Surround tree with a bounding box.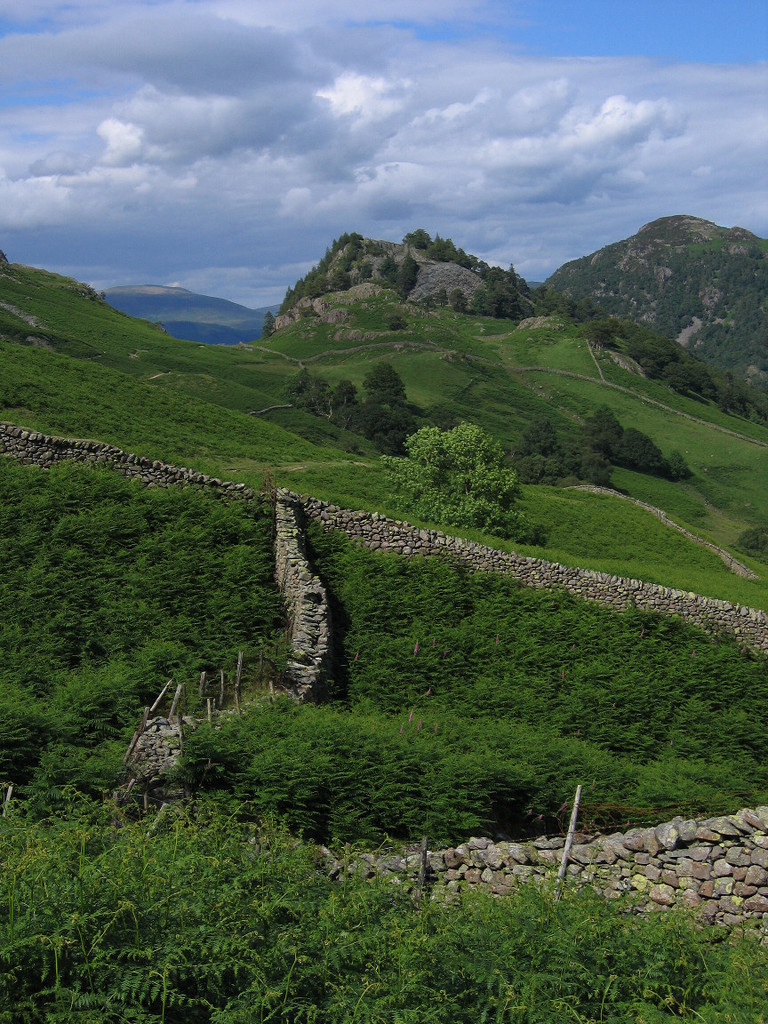
l=381, t=404, r=548, b=514.
